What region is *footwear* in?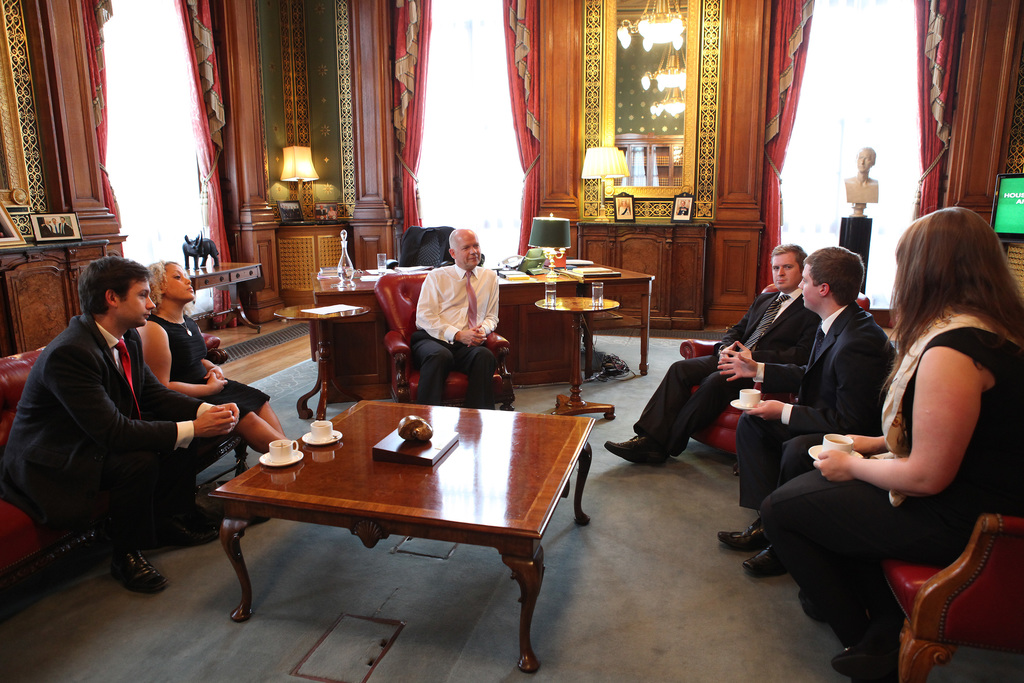
<box>602,432,669,466</box>.
